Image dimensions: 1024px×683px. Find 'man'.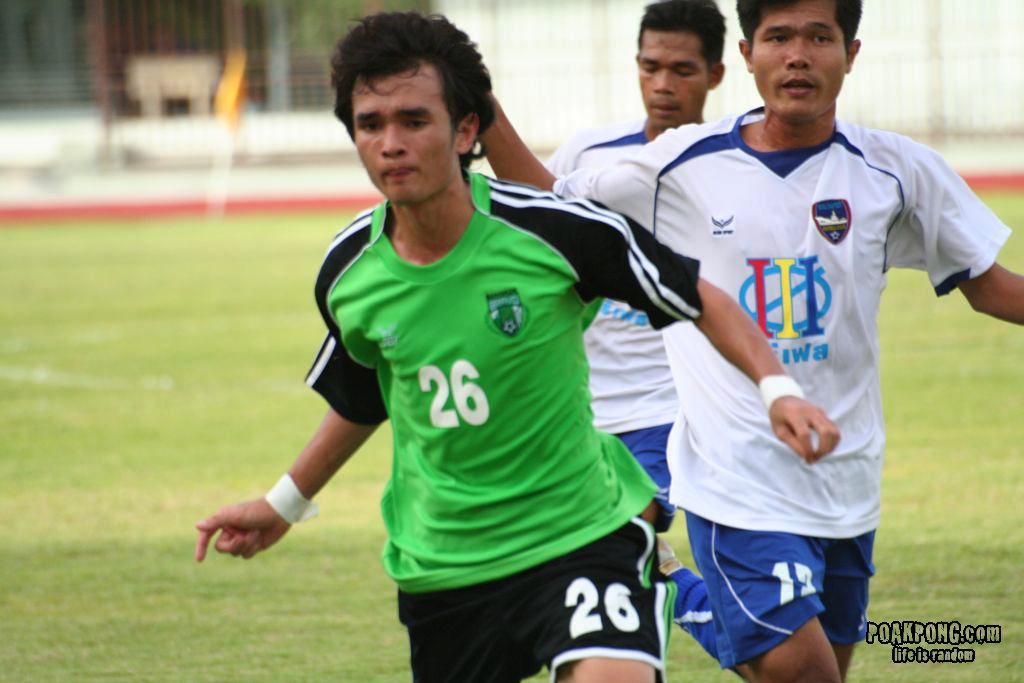
539,0,731,544.
